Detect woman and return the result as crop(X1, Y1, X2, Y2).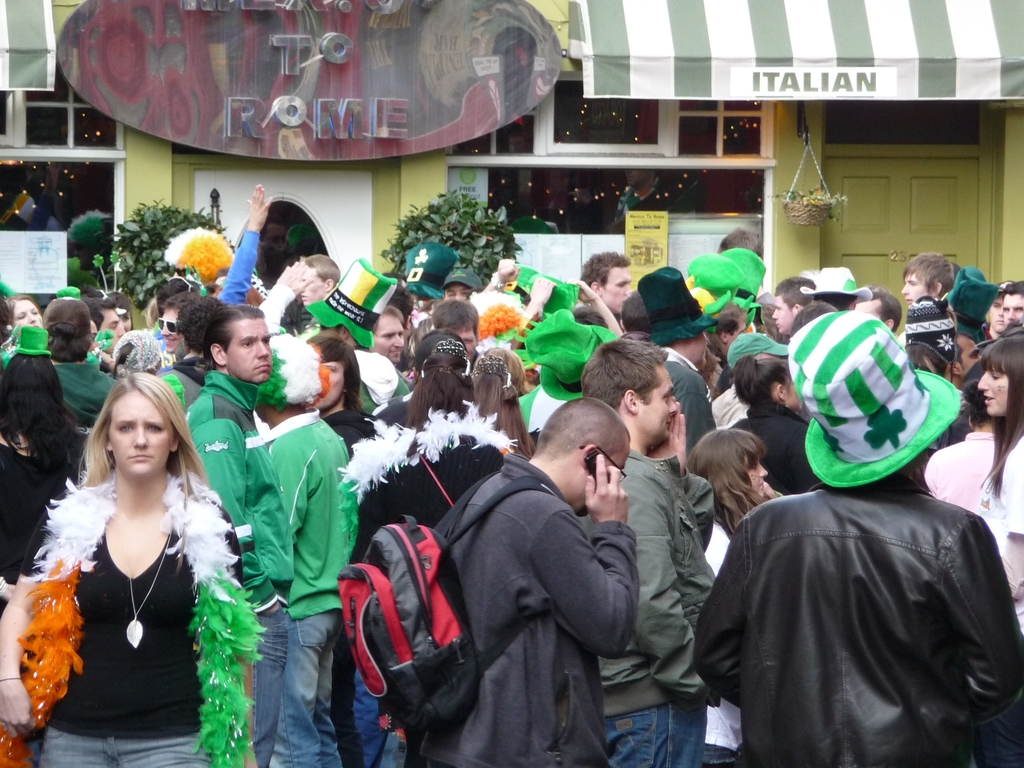
crop(707, 337, 786, 425).
